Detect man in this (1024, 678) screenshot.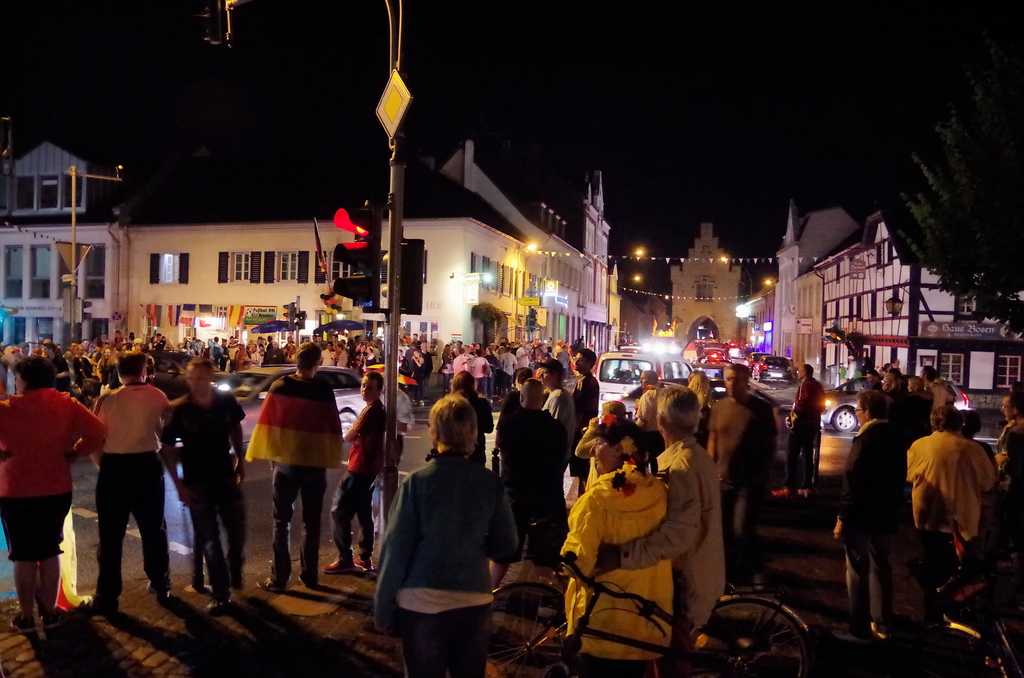
Detection: 539:359:579:467.
